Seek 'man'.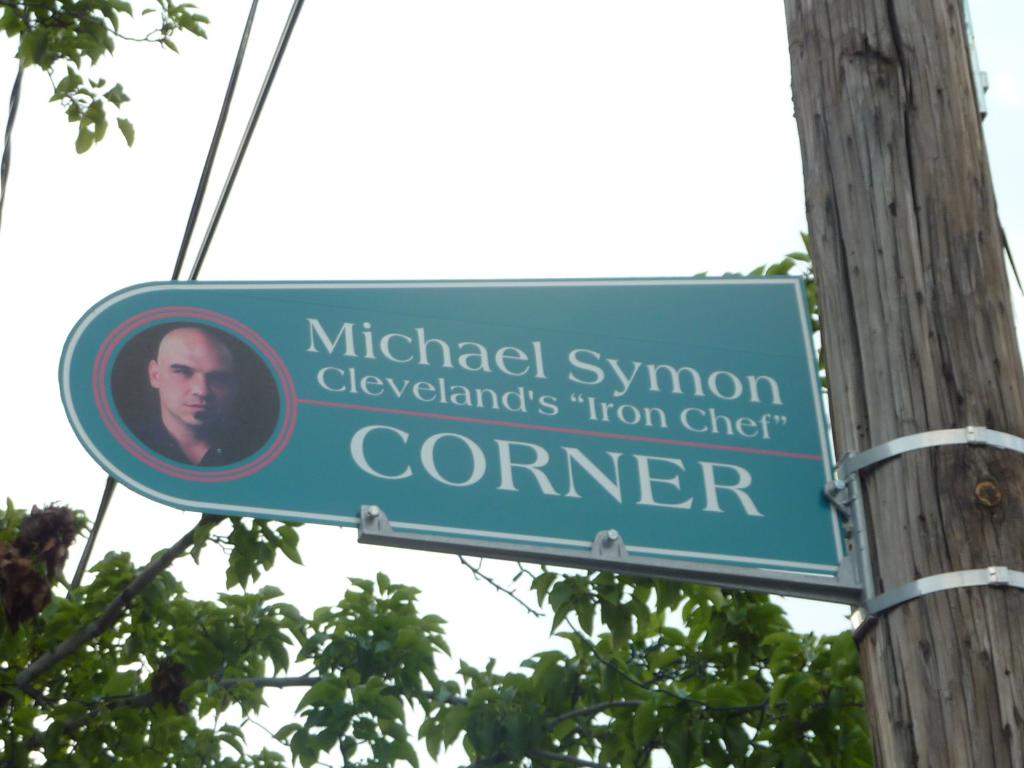
<region>135, 326, 266, 470</region>.
